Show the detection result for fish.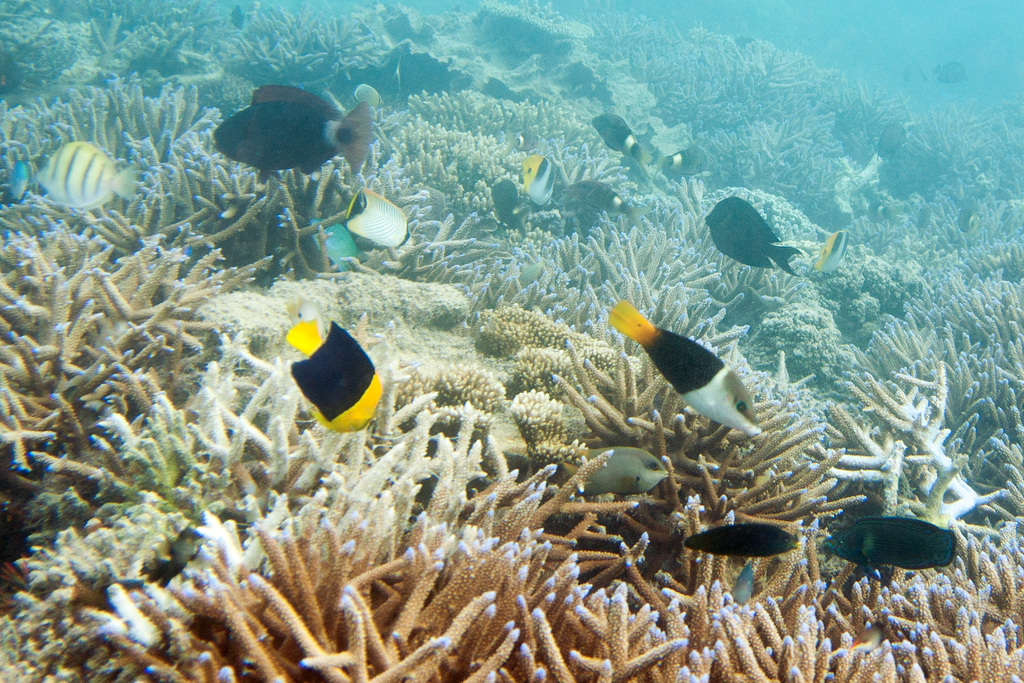
region(353, 78, 380, 102).
